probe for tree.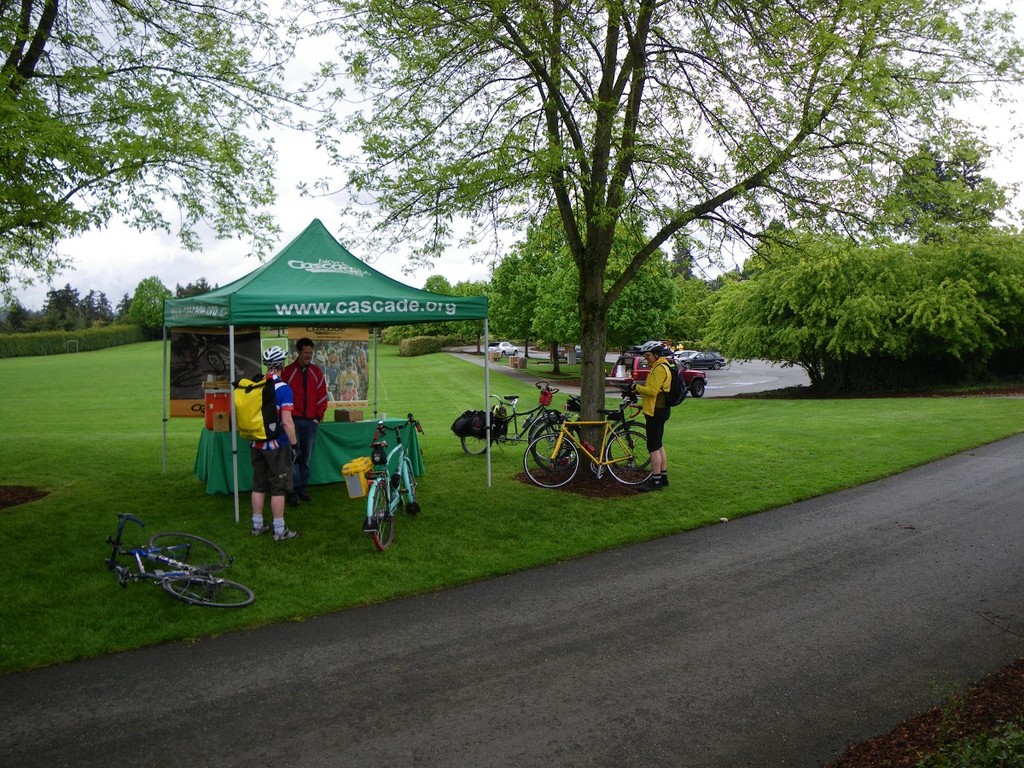
Probe result: crop(719, 221, 837, 273).
